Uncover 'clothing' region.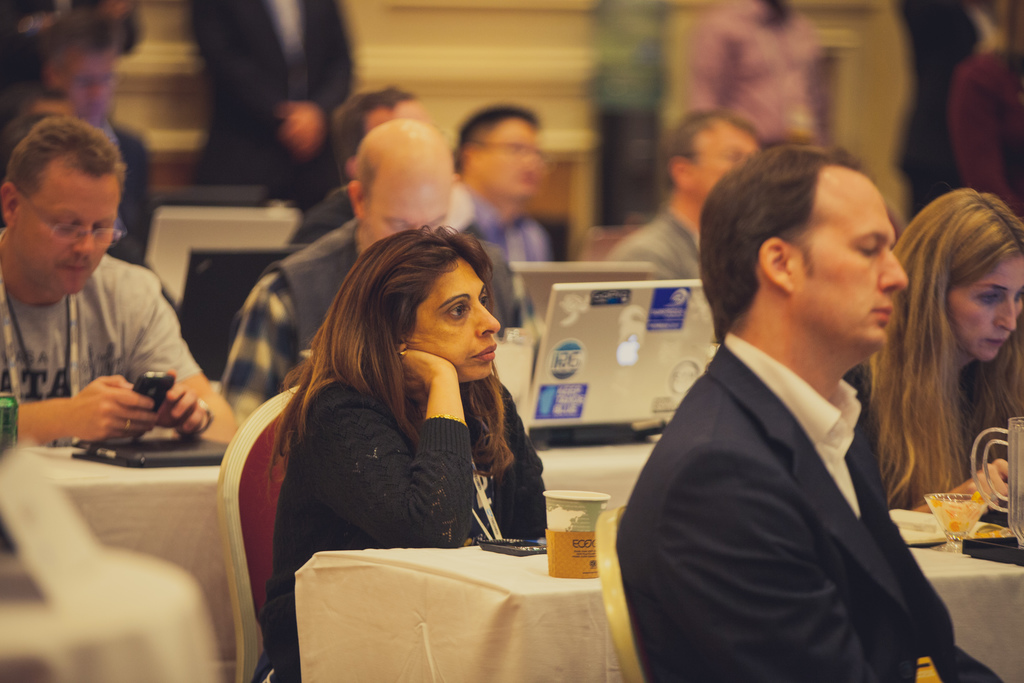
Uncovered: {"left": 224, "top": 220, "right": 514, "bottom": 421}.
